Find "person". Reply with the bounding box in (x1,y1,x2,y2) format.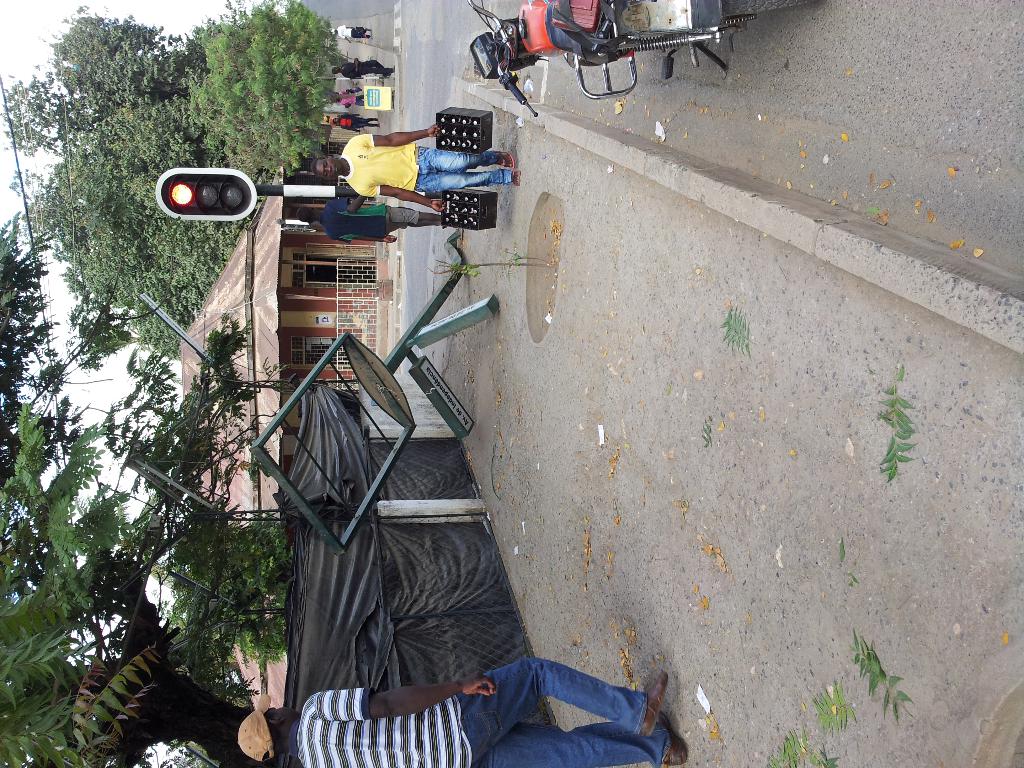
(329,52,399,81).
